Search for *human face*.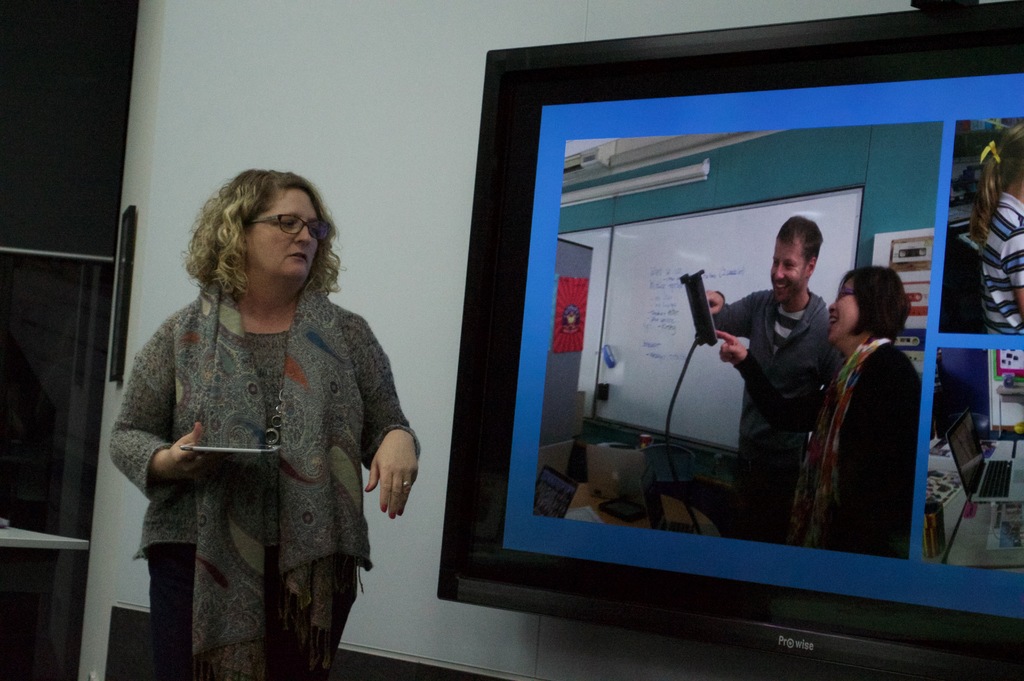
Found at [823, 281, 861, 341].
